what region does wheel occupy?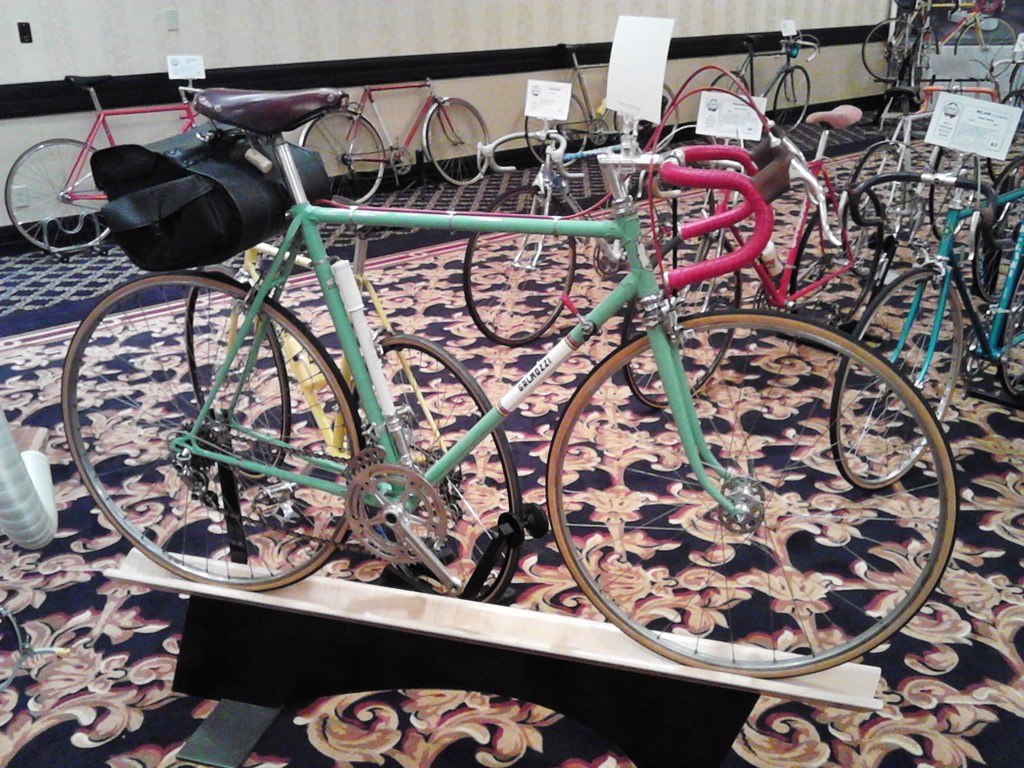
left=927, top=147, right=977, bottom=238.
